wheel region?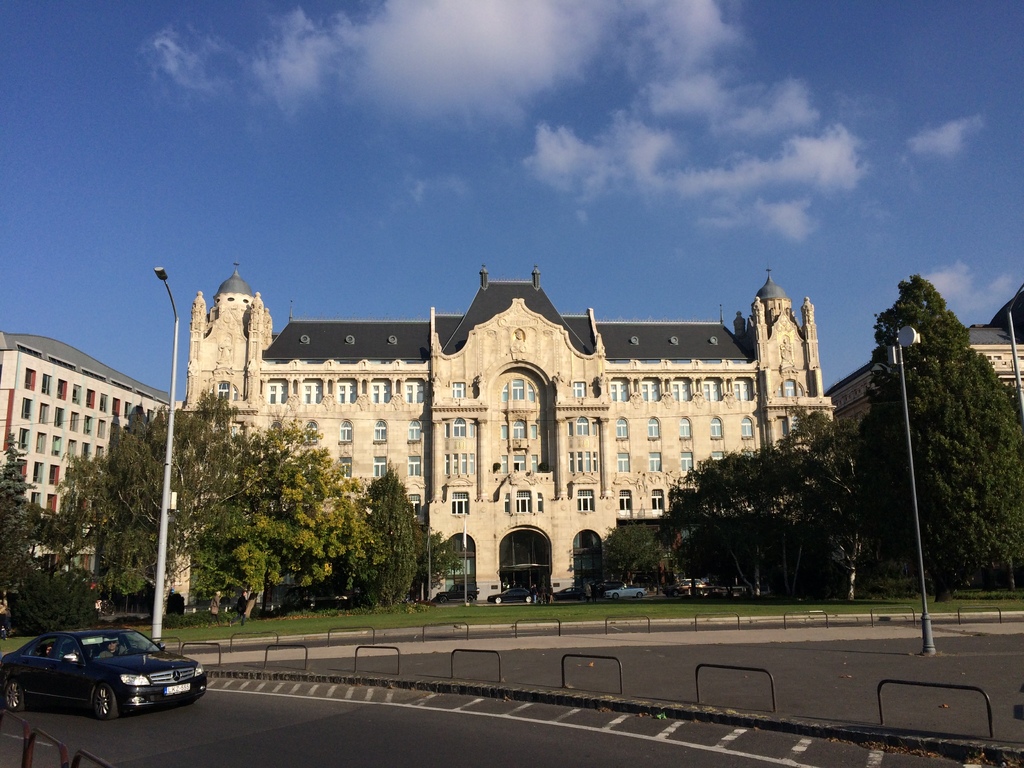
0, 671, 29, 718
